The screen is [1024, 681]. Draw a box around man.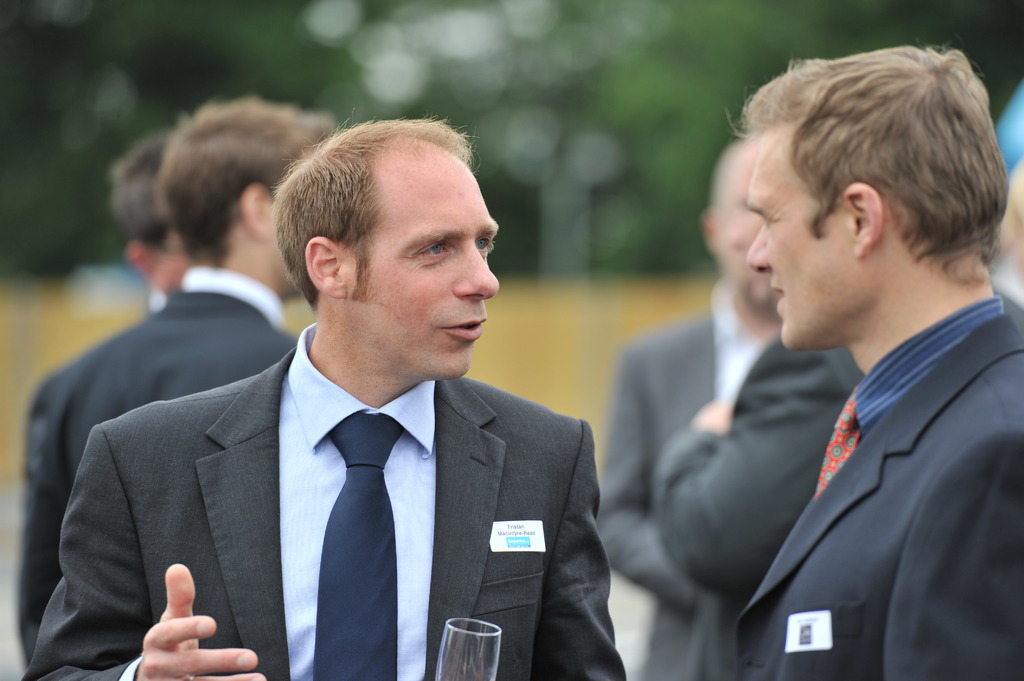
crop(18, 97, 337, 676).
